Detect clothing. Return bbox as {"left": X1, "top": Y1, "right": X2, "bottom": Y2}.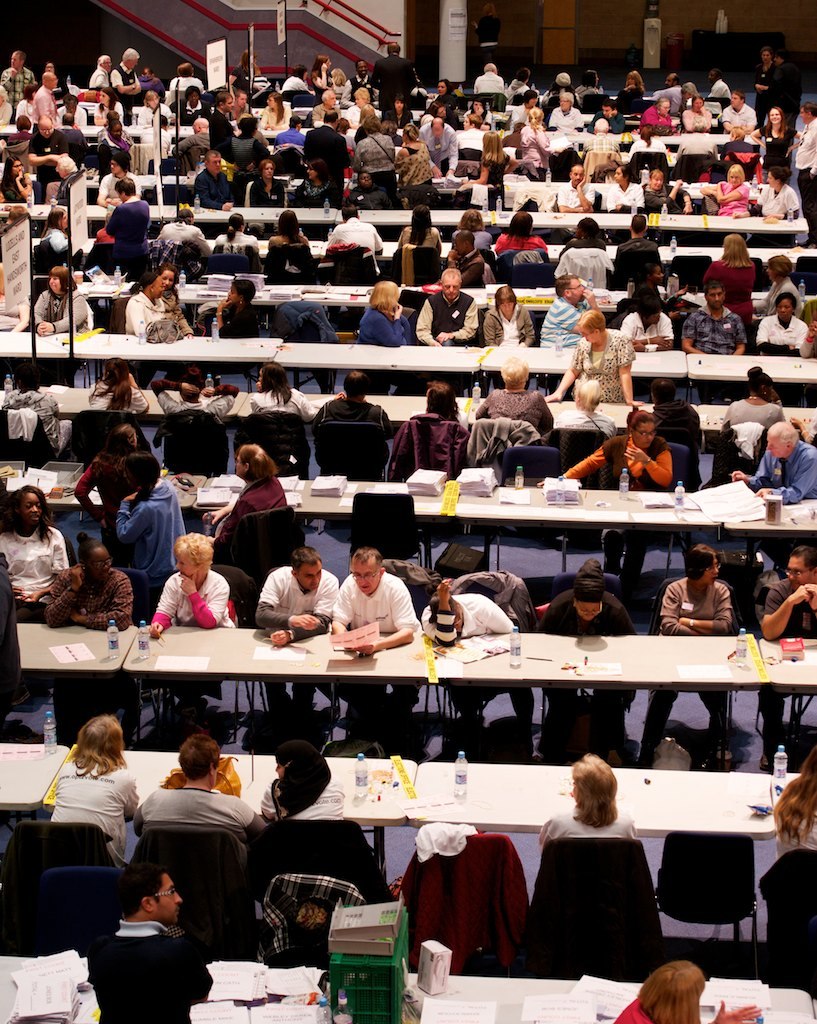
{"left": 220, "top": 294, "right": 255, "bottom": 335}.
